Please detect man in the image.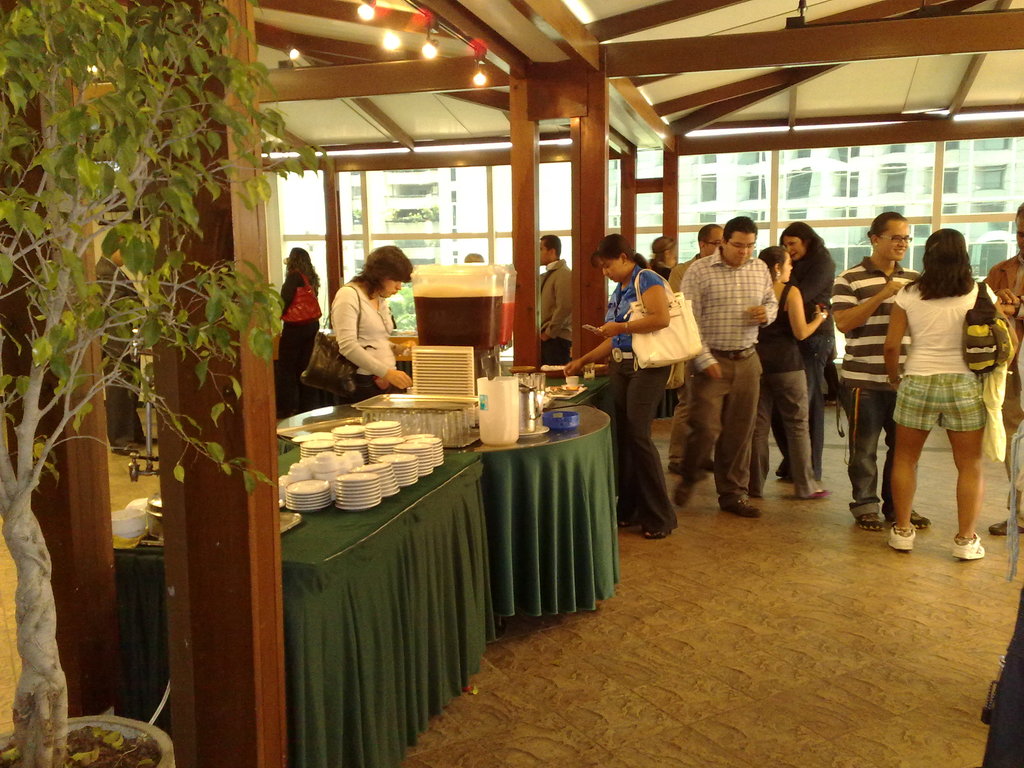
region(829, 211, 932, 531).
